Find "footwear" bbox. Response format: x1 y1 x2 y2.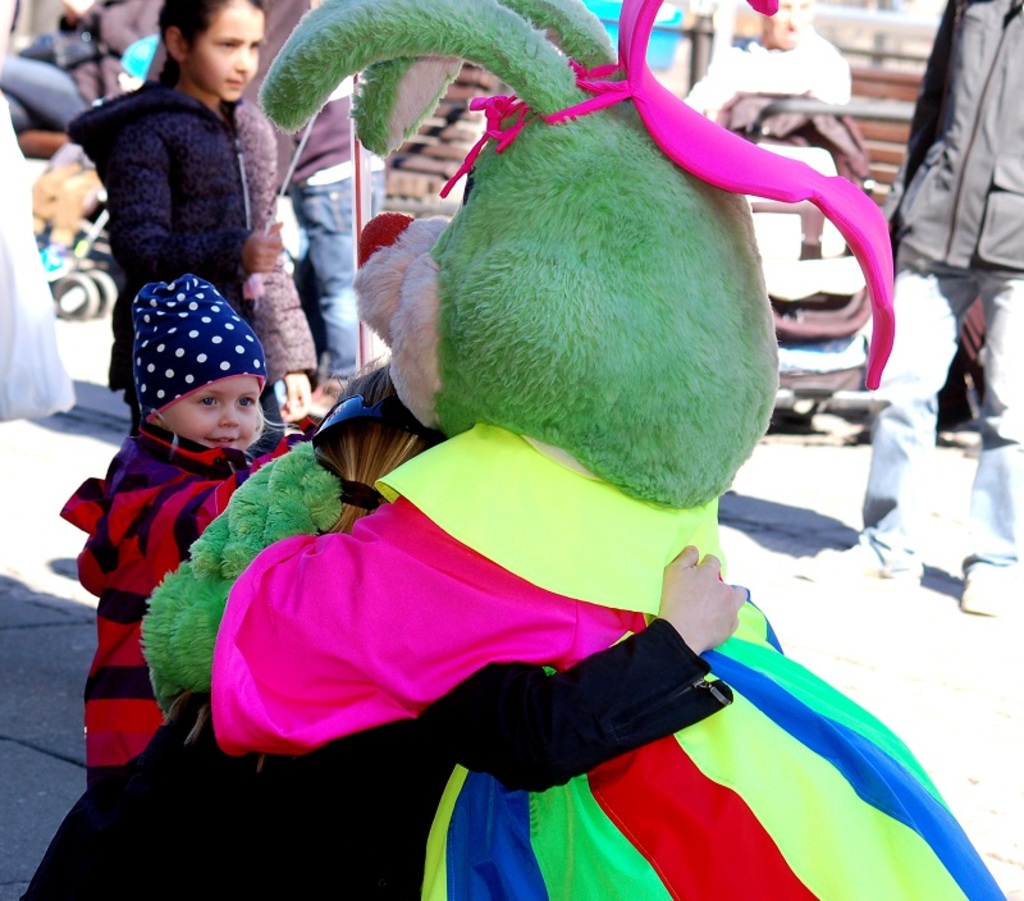
959 559 1023 614.
